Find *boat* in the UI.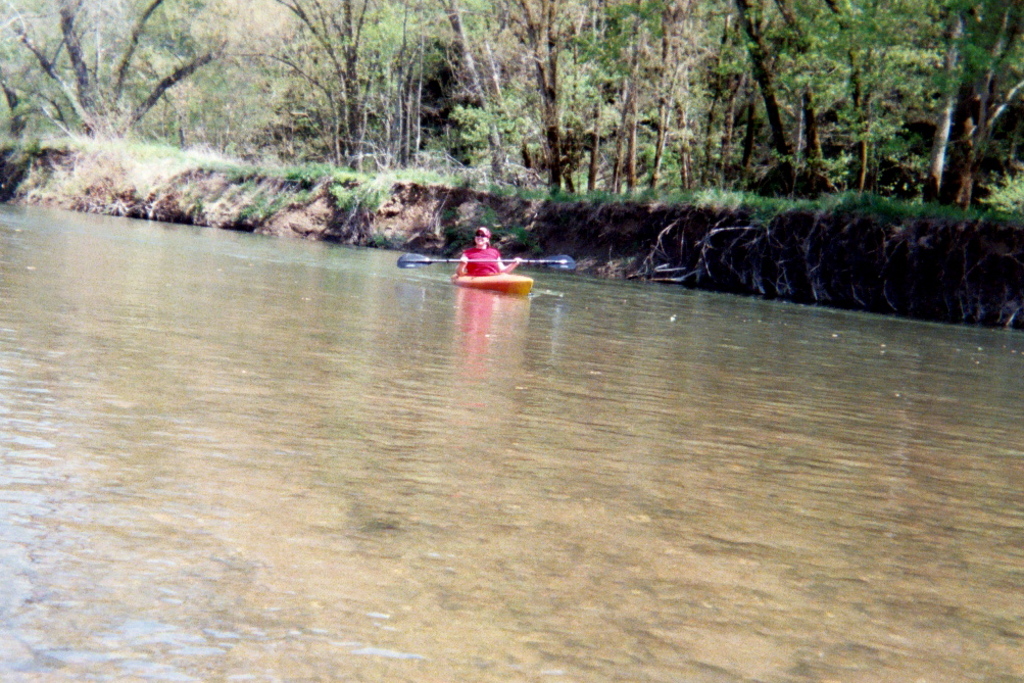
UI element at (439, 232, 534, 288).
